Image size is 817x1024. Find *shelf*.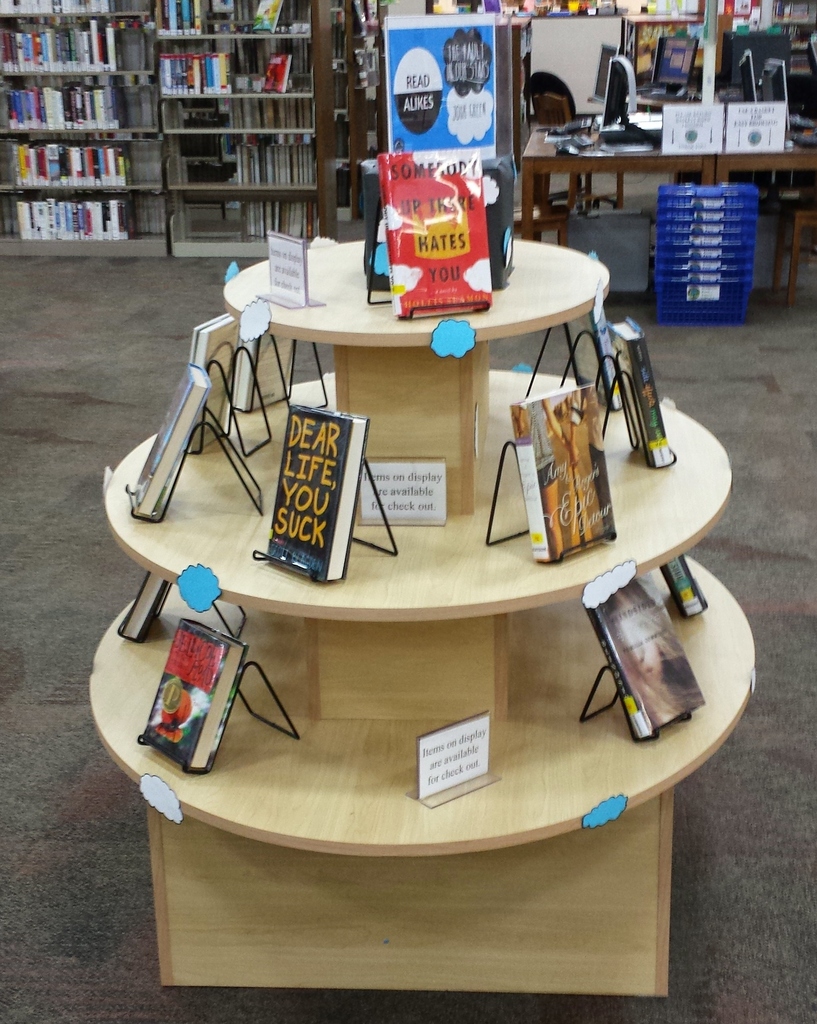
rect(168, 131, 321, 192).
